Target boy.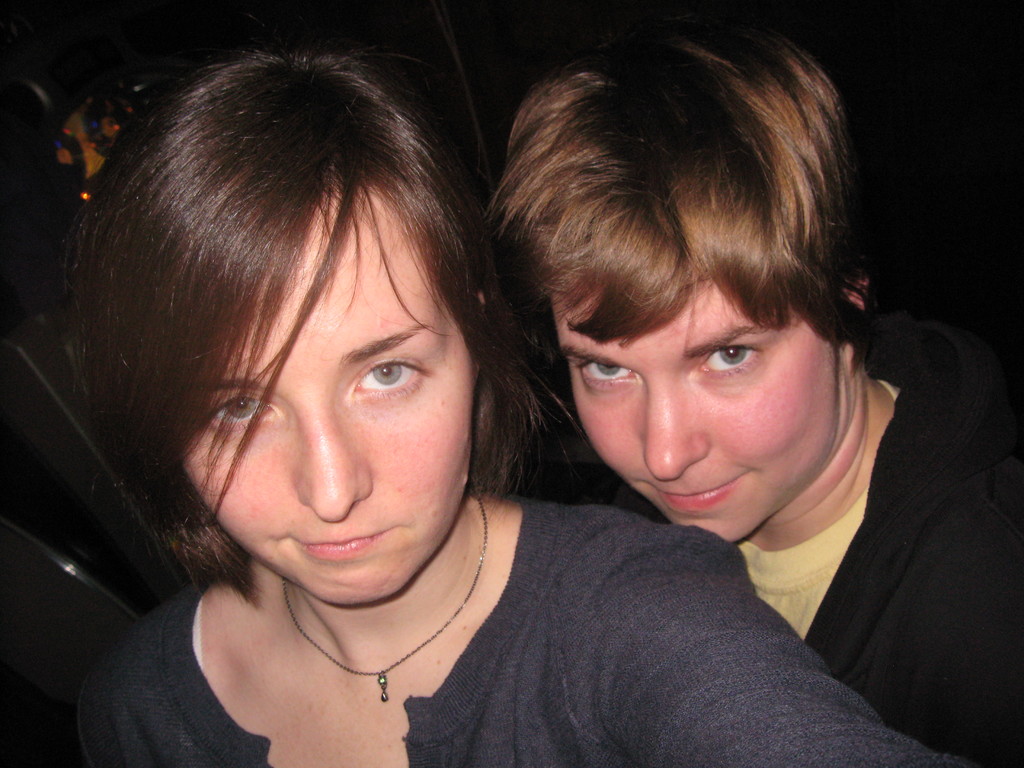
Target region: 328 12 925 767.
